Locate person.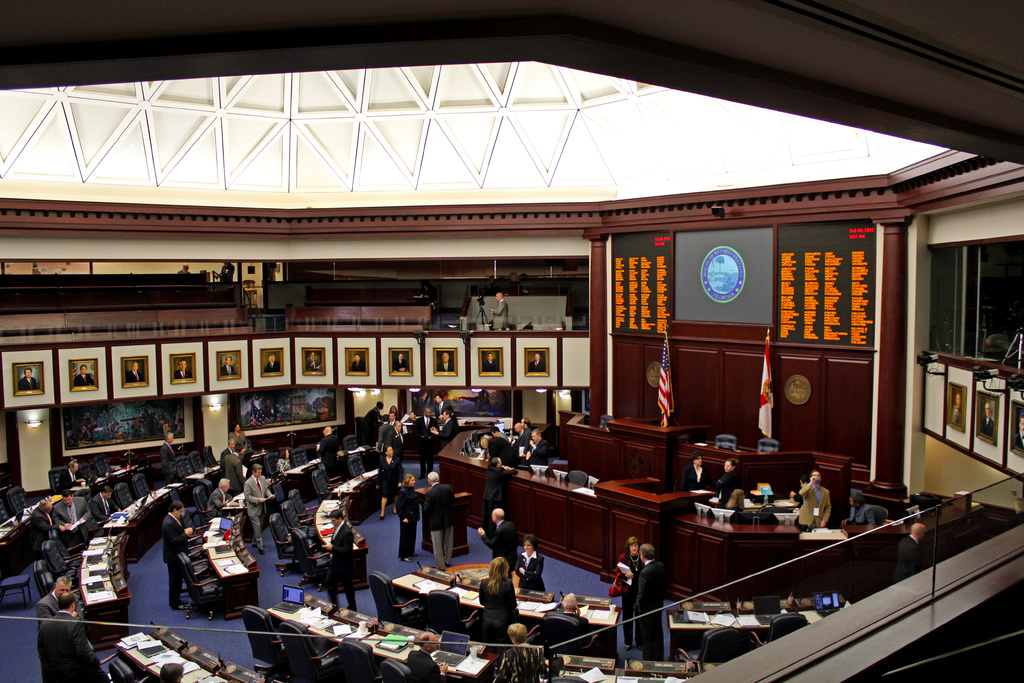
Bounding box: 689, 453, 716, 497.
